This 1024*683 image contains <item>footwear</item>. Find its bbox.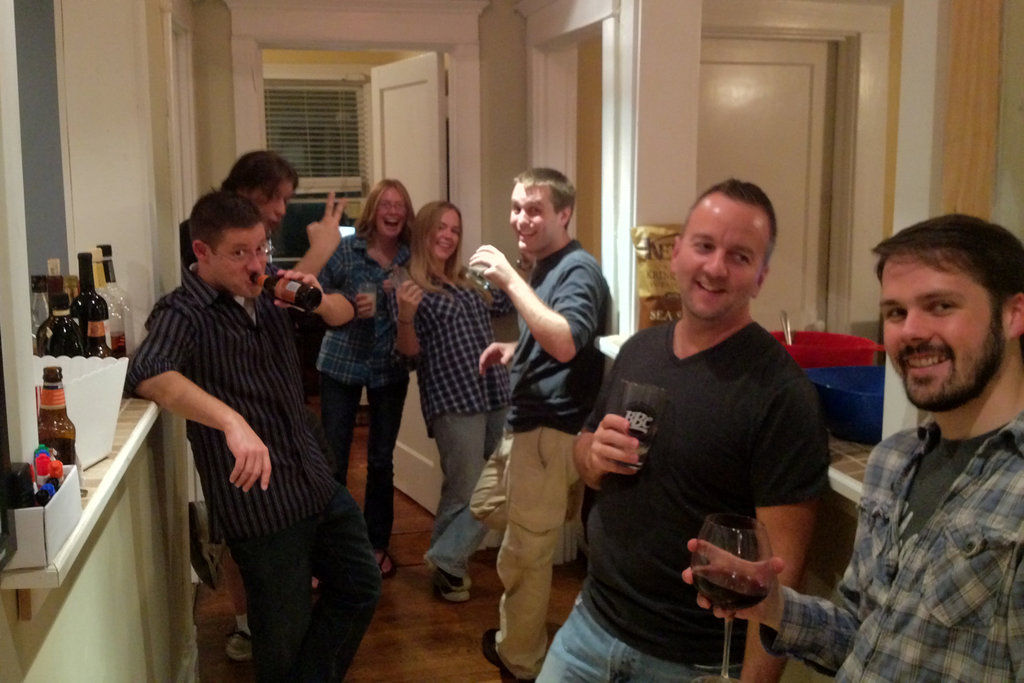
pyautogui.locateOnScreen(185, 502, 228, 590).
